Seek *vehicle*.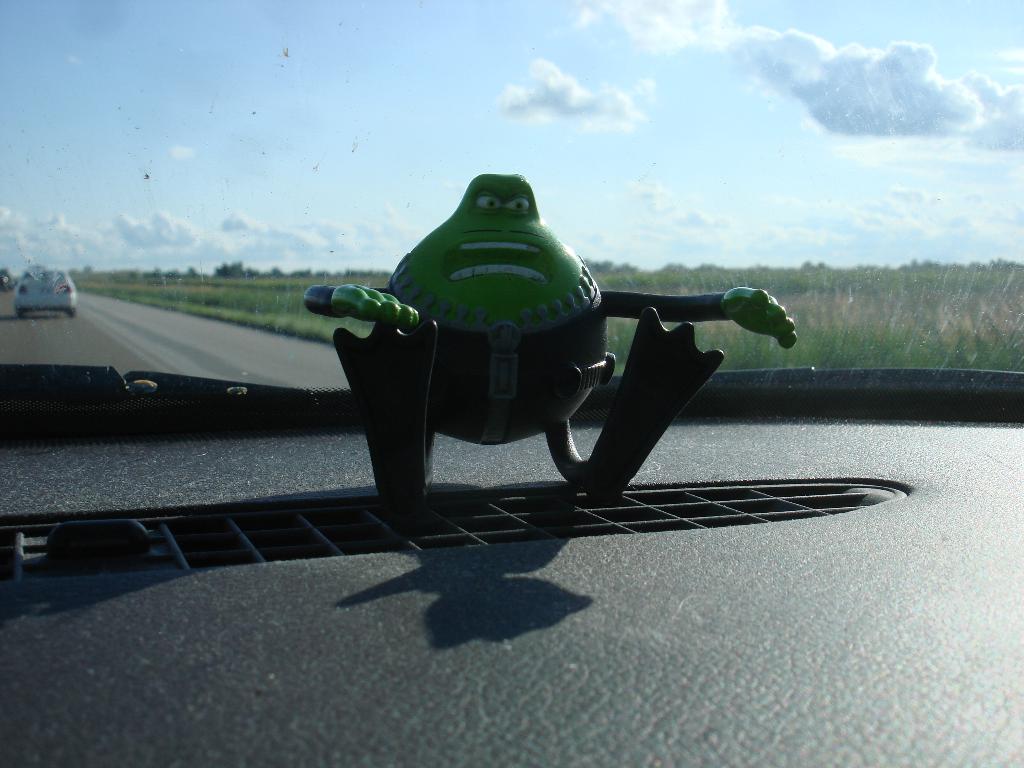
select_region(17, 262, 75, 320).
